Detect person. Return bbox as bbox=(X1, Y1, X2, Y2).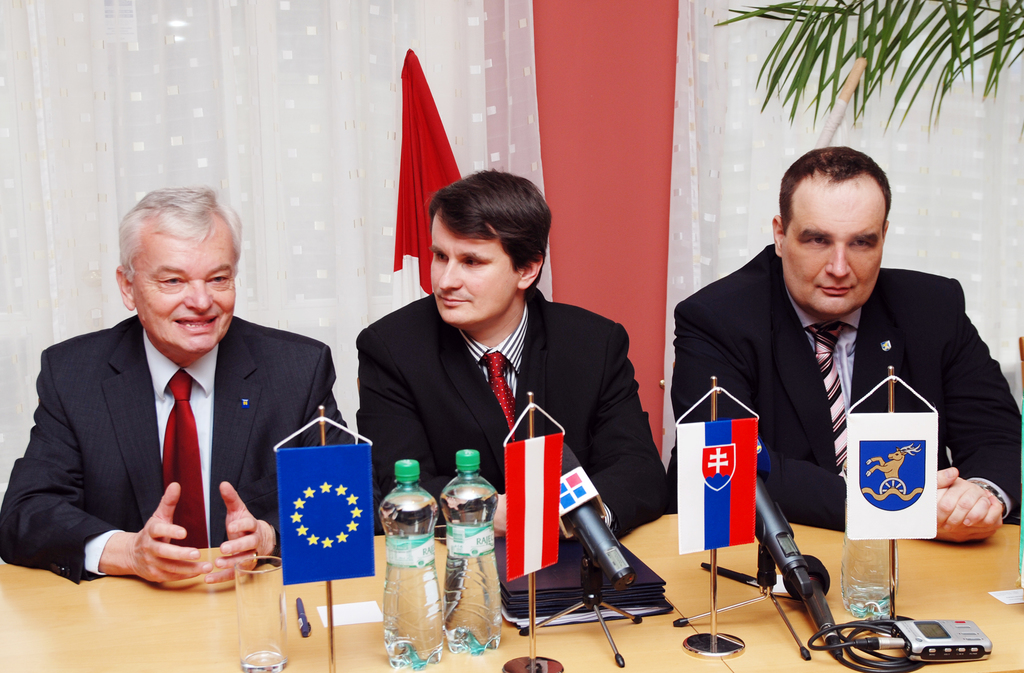
bbox=(24, 180, 314, 616).
